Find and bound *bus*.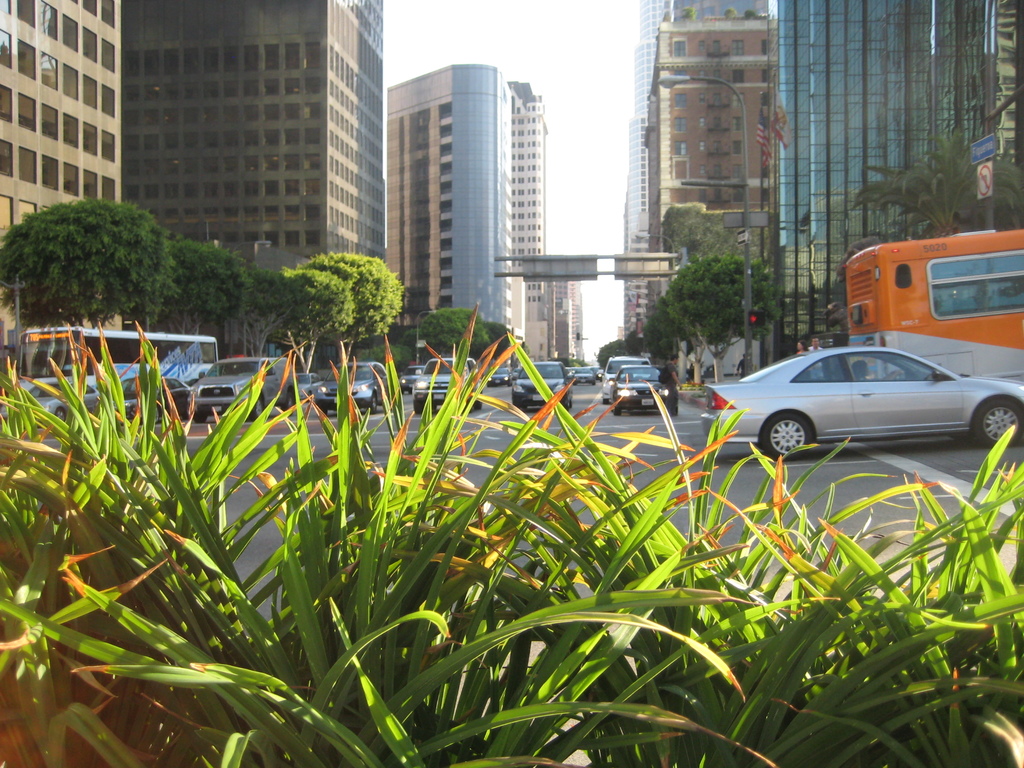
Bound: rect(842, 226, 1023, 390).
